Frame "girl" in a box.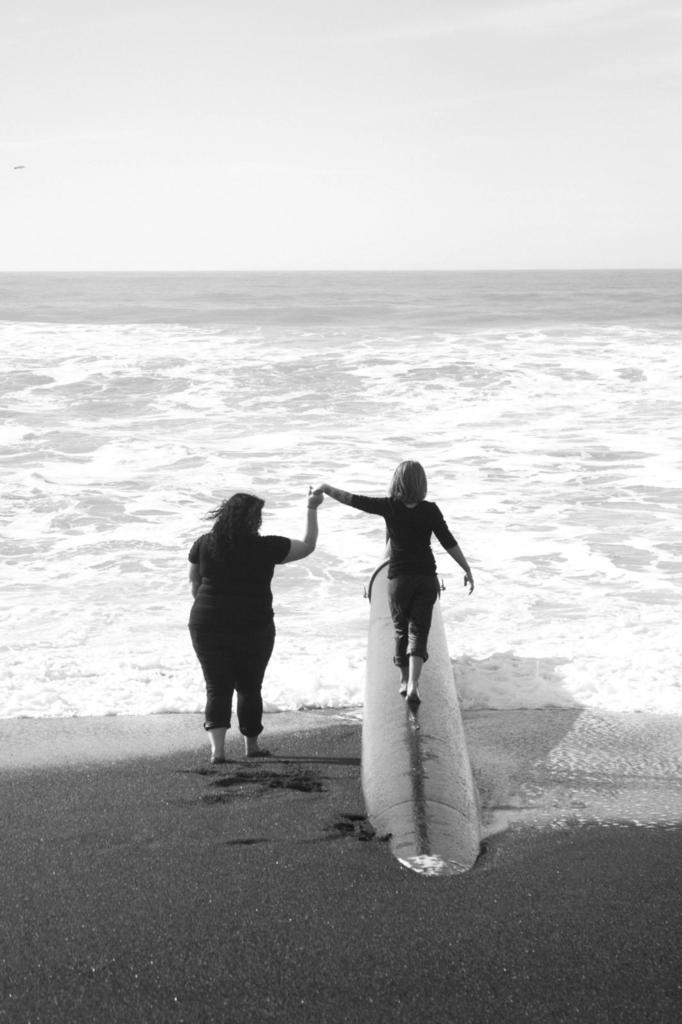
l=313, t=460, r=474, b=705.
